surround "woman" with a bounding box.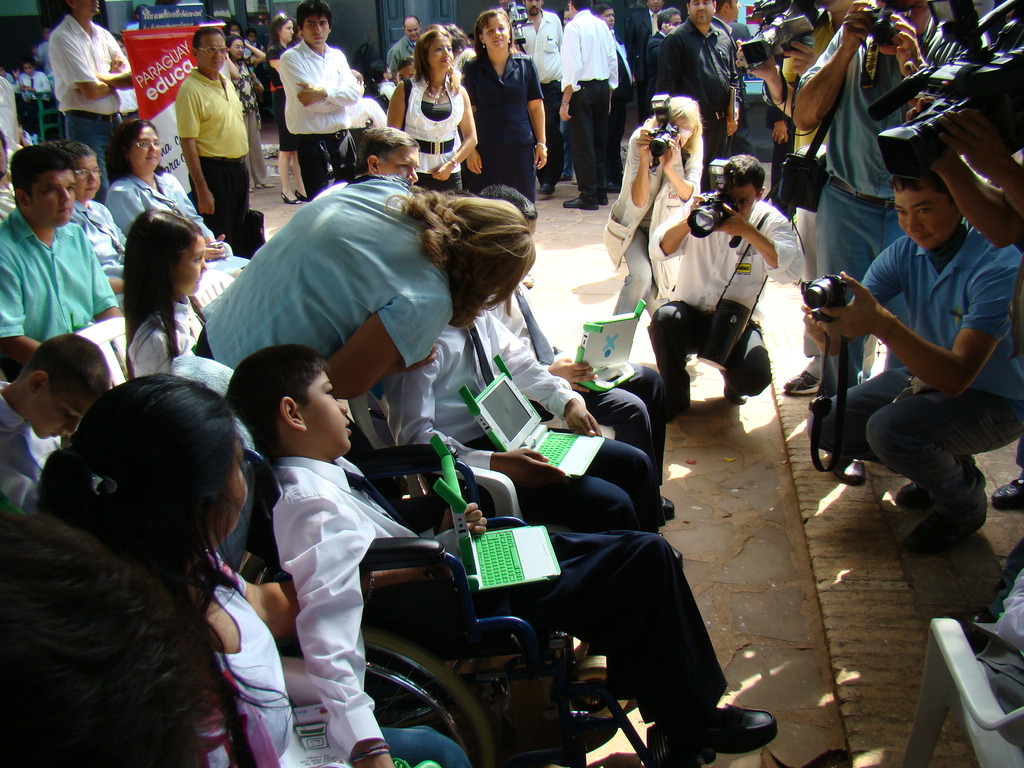
bbox=[459, 6, 545, 292].
